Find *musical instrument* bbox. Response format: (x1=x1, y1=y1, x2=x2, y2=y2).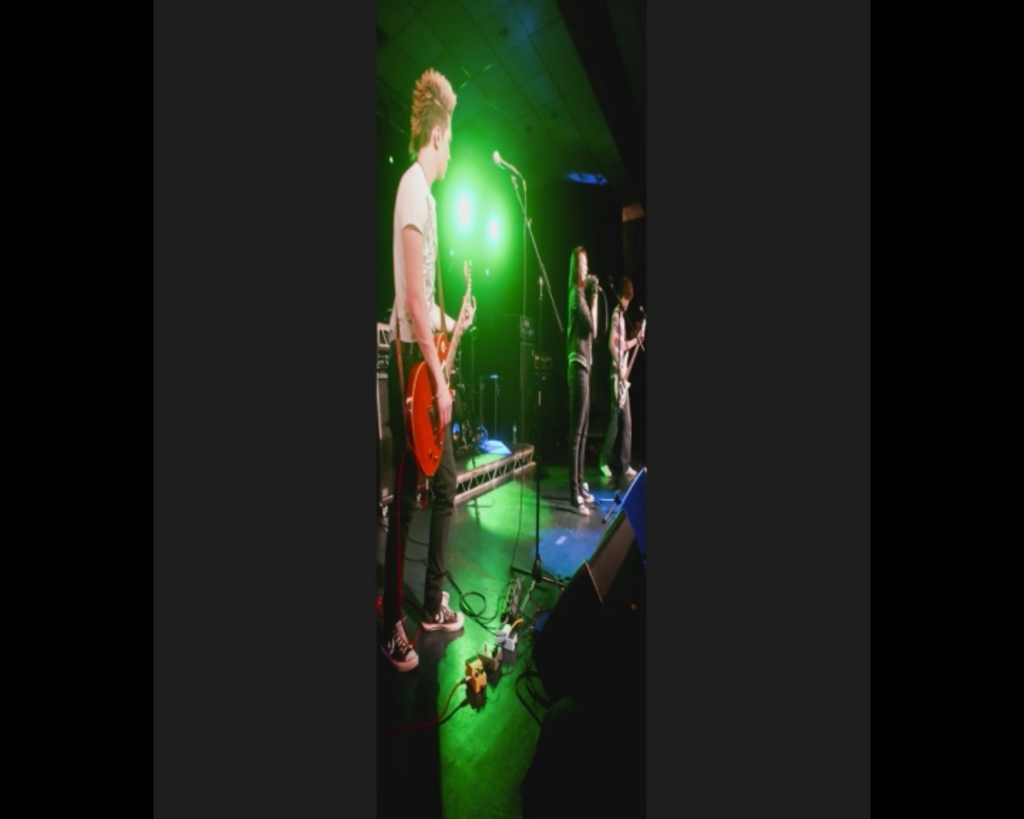
(x1=401, y1=266, x2=479, y2=482).
